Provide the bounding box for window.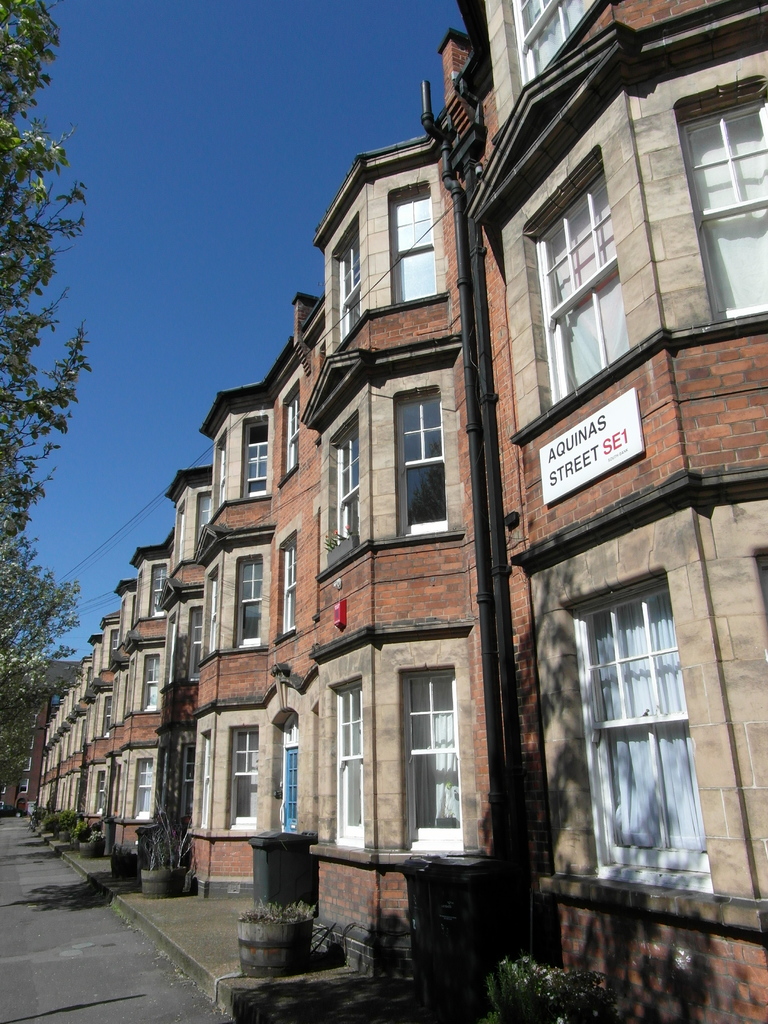
677:81:767:317.
